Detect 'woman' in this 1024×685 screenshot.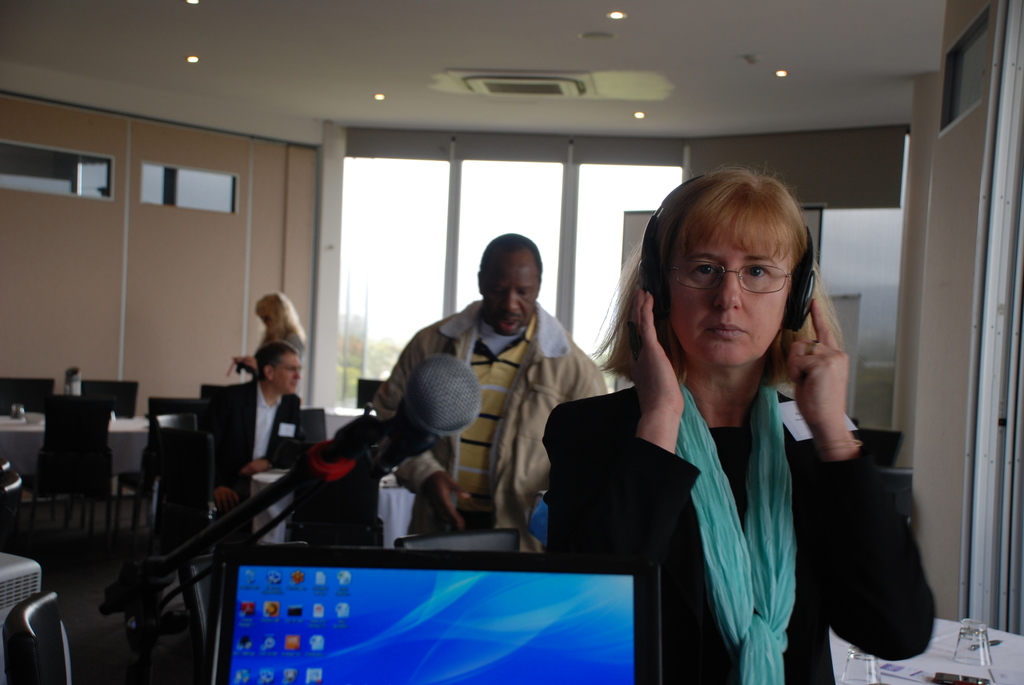
Detection: [559,169,870,678].
